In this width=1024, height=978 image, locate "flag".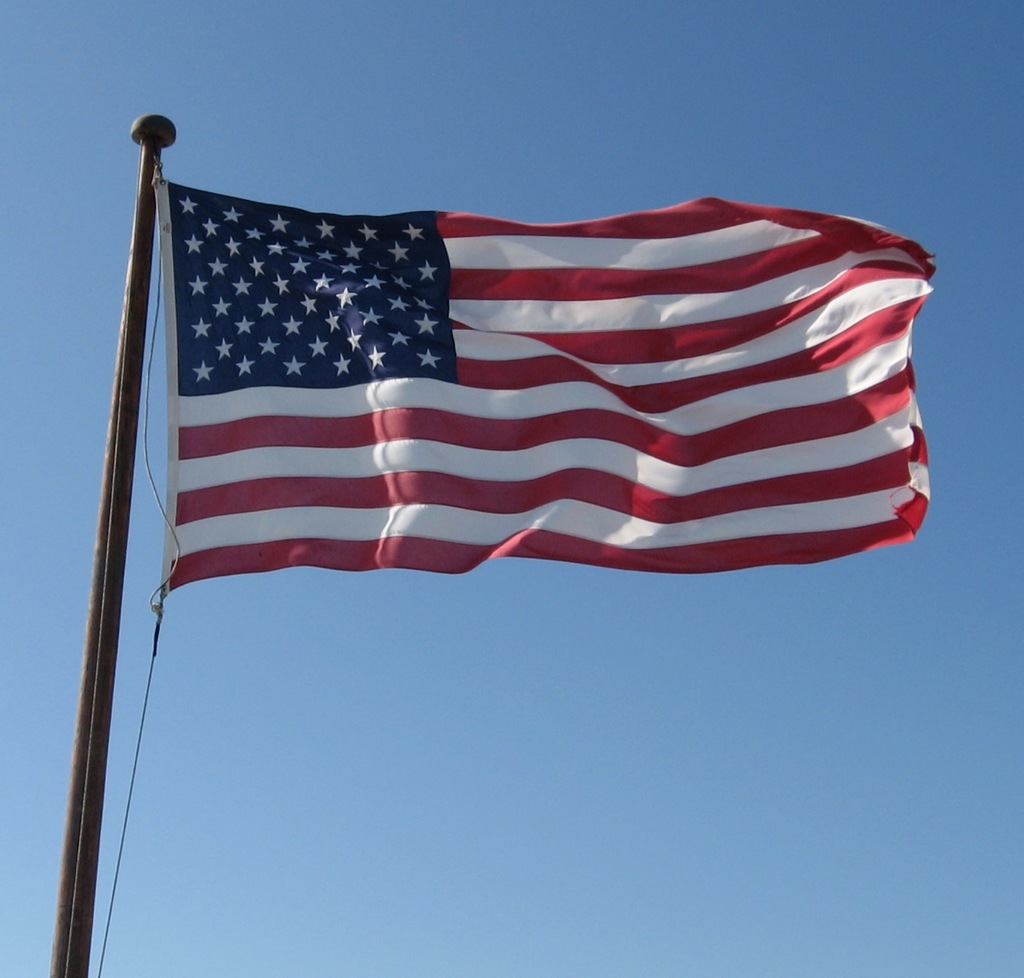
Bounding box: [x1=157, y1=171, x2=940, y2=602].
